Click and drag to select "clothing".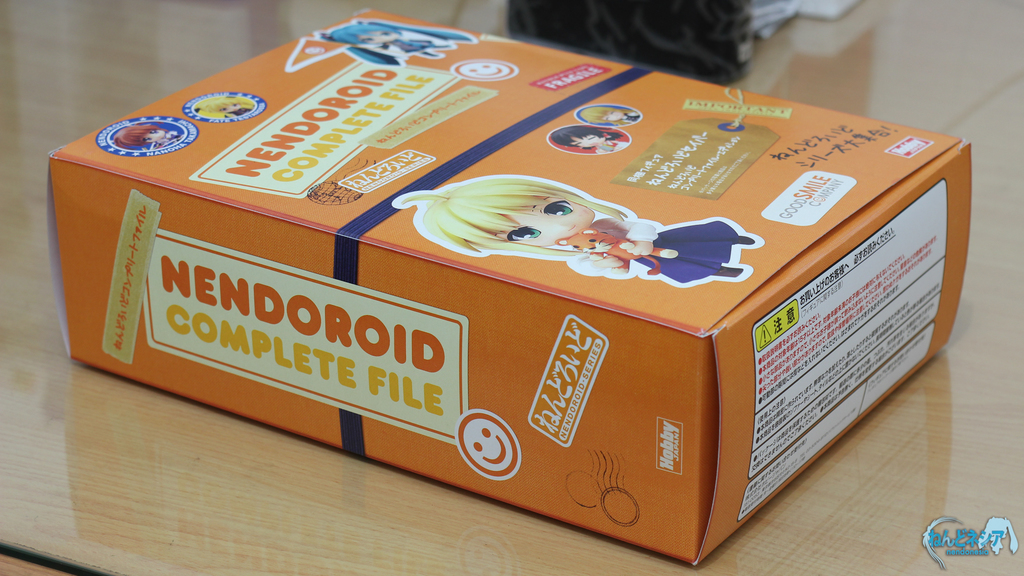
Selection: (x1=382, y1=33, x2=433, y2=58).
